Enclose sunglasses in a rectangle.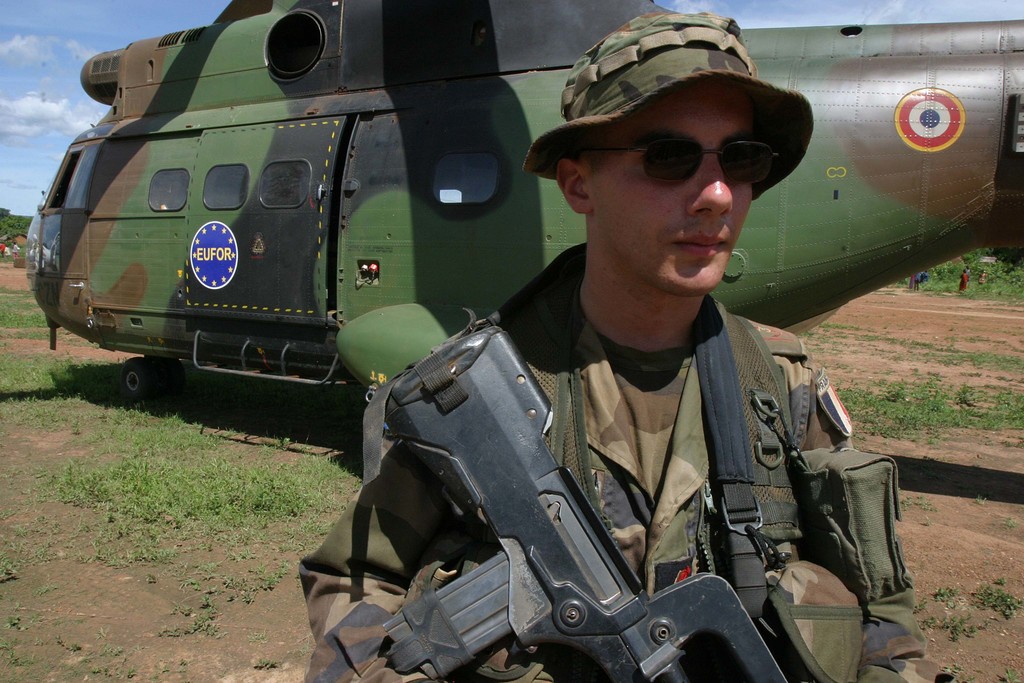
left=579, top=137, right=780, bottom=185.
